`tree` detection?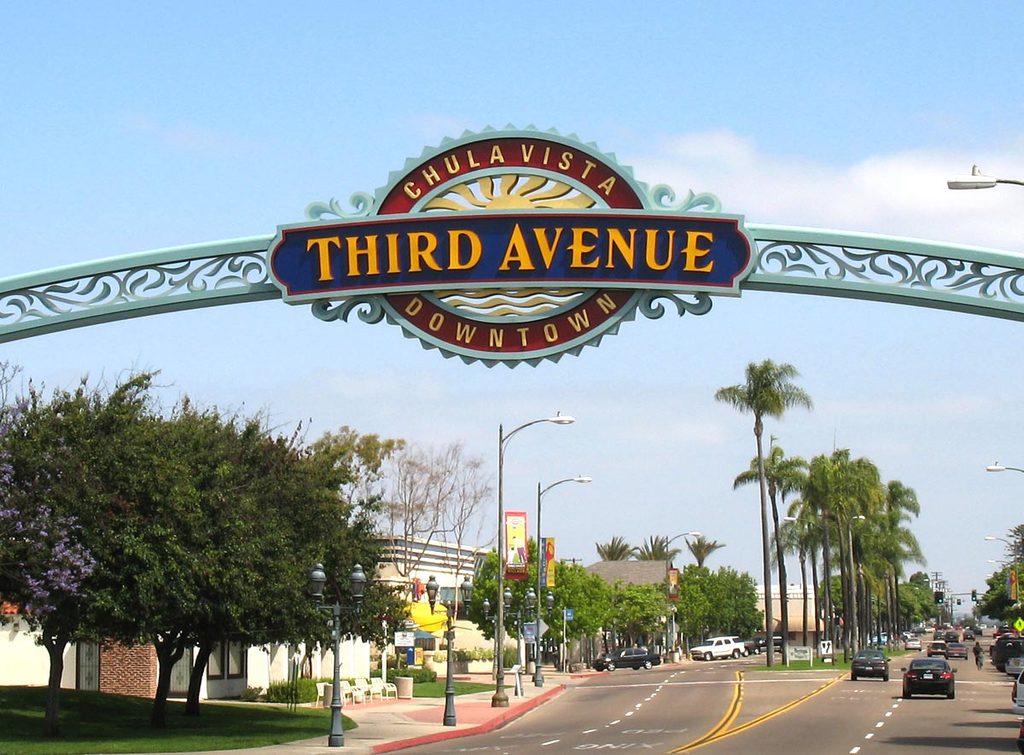
596 535 635 560
